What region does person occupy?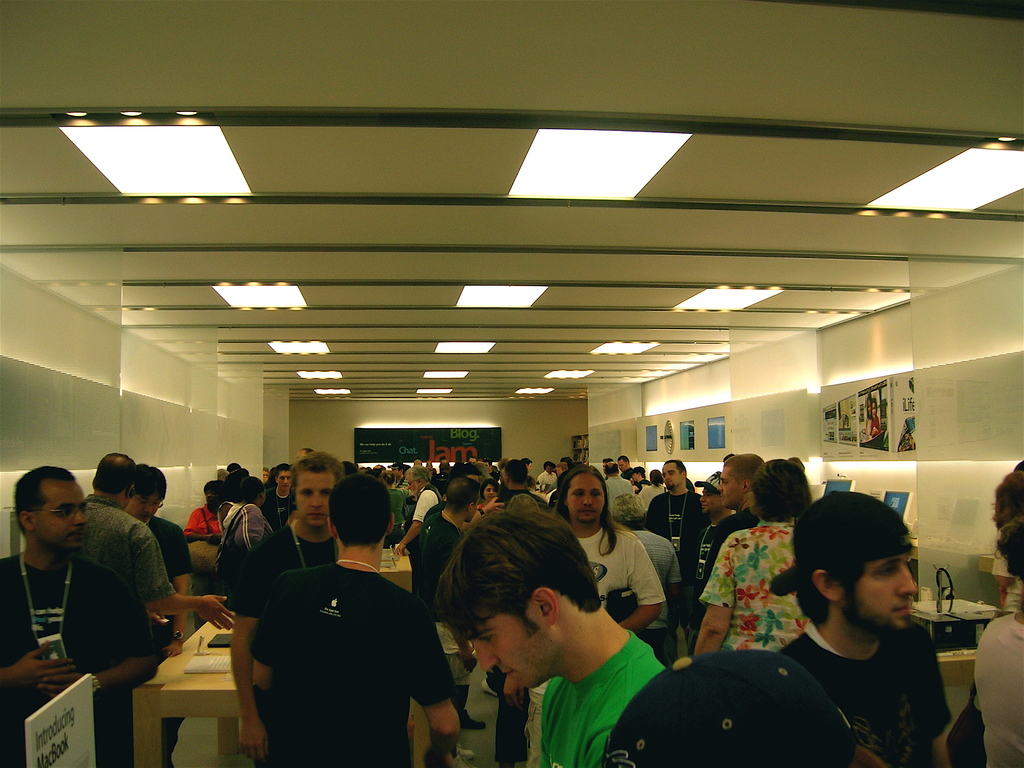
bbox=[248, 474, 465, 767].
